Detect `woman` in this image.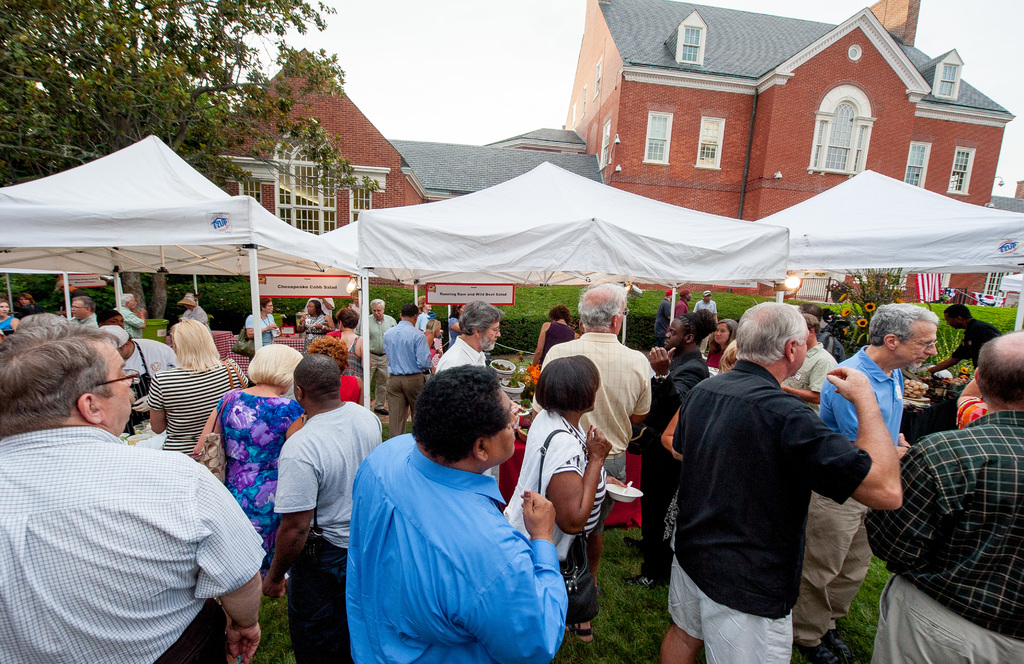
Detection: rect(305, 335, 364, 406).
